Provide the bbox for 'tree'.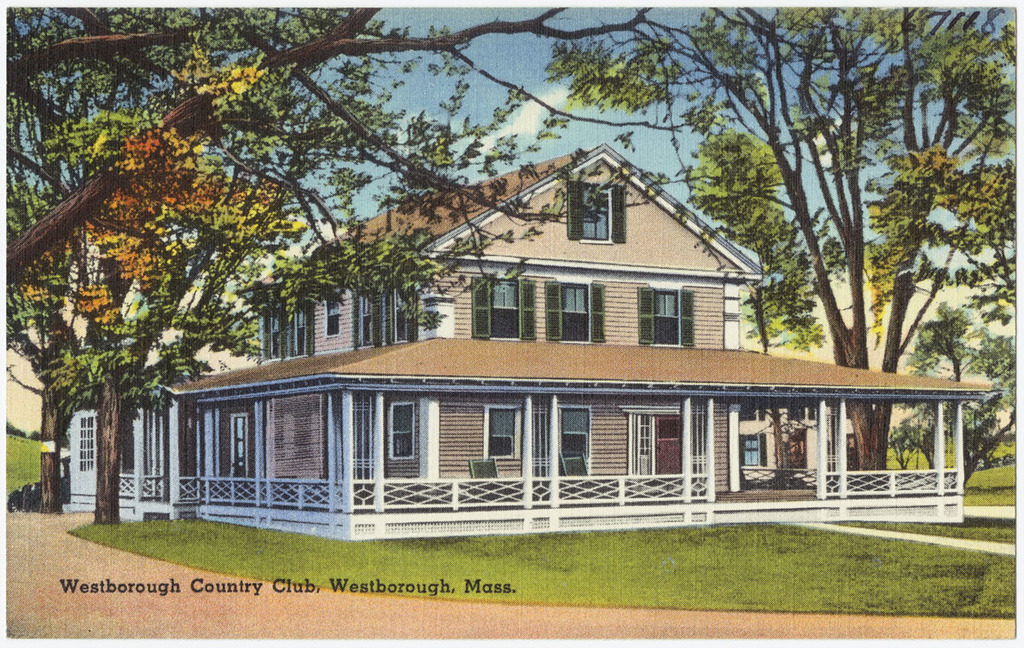
684:128:825:482.
